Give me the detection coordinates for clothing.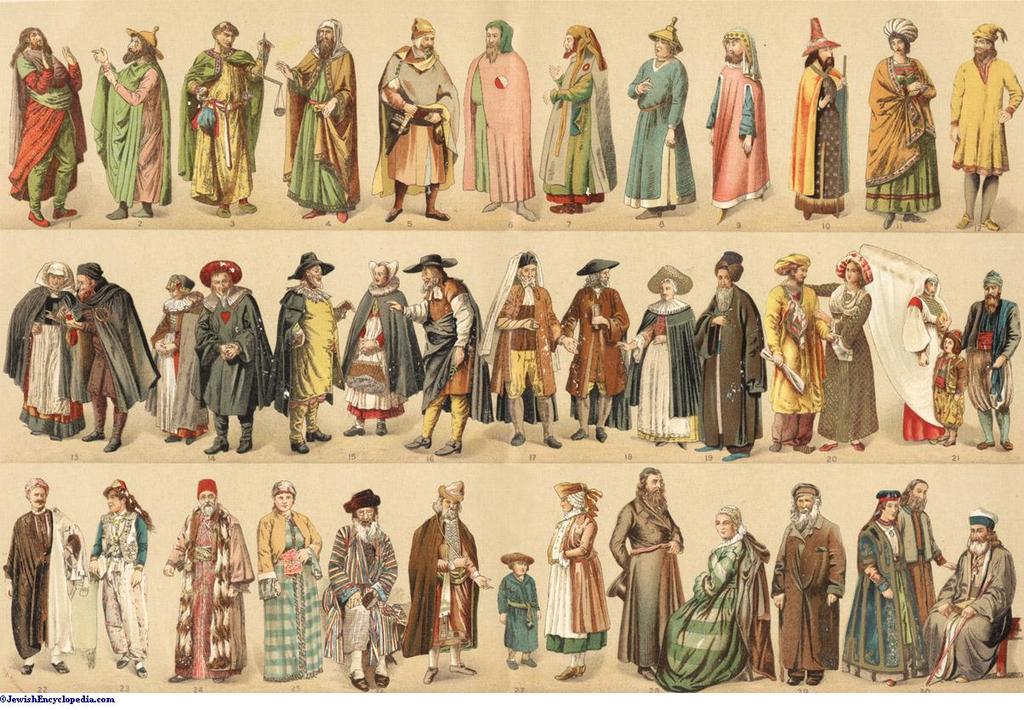
{"left": 7, "top": 508, "right": 87, "bottom": 663}.
